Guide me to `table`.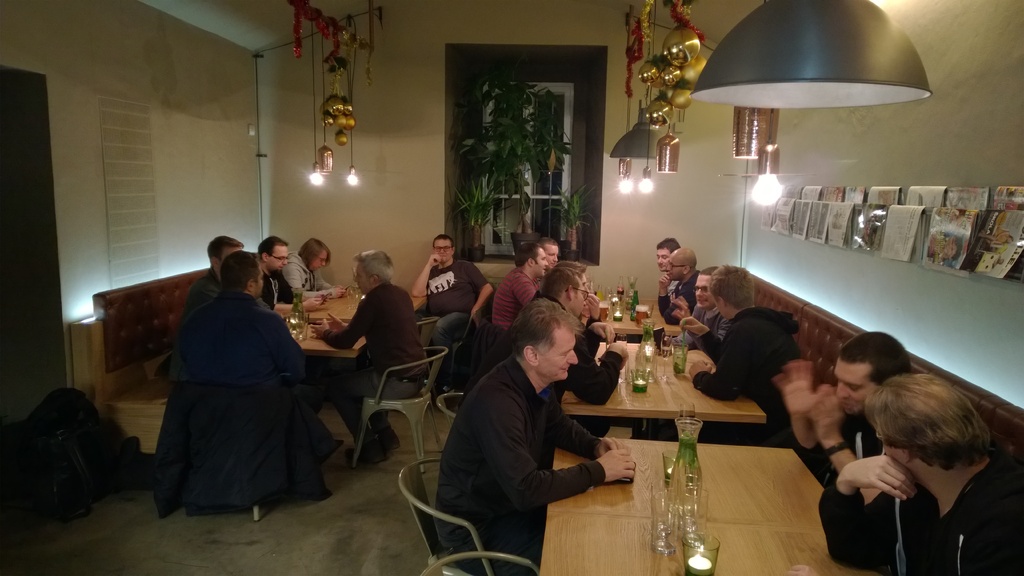
Guidance: box(540, 443, 861, 575).
